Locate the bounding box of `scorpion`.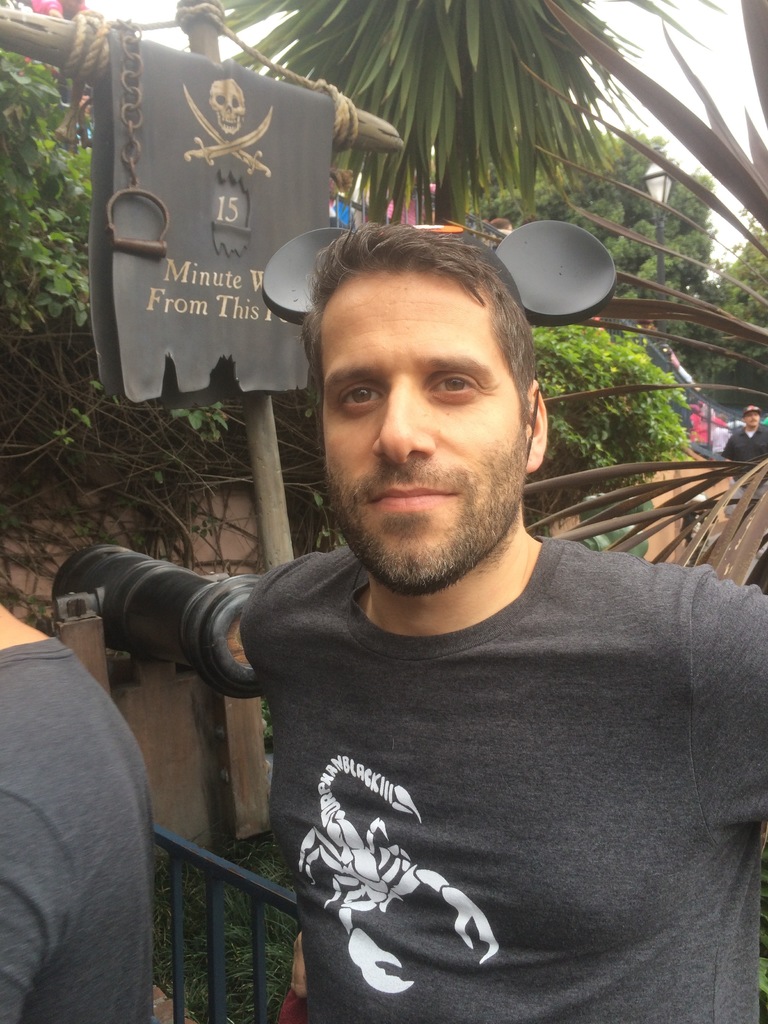
Bounding box: <region>294, 753, 499, 998</region>.
